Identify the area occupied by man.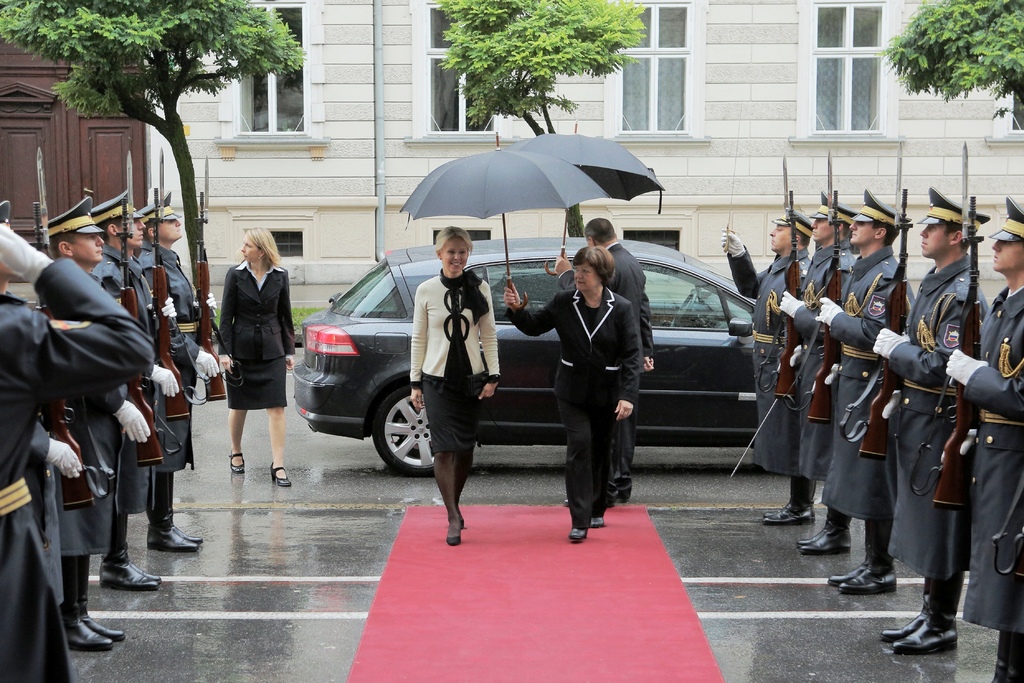
Area: bbox=[98, 188, 166, 600].
